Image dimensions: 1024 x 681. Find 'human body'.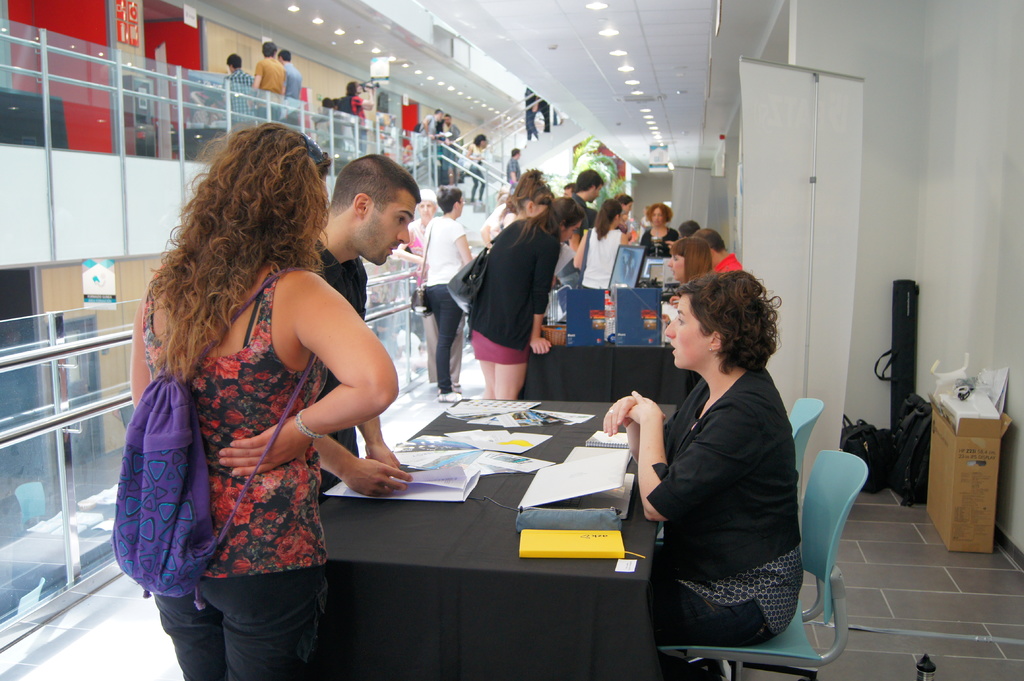
279:51:300:127.
